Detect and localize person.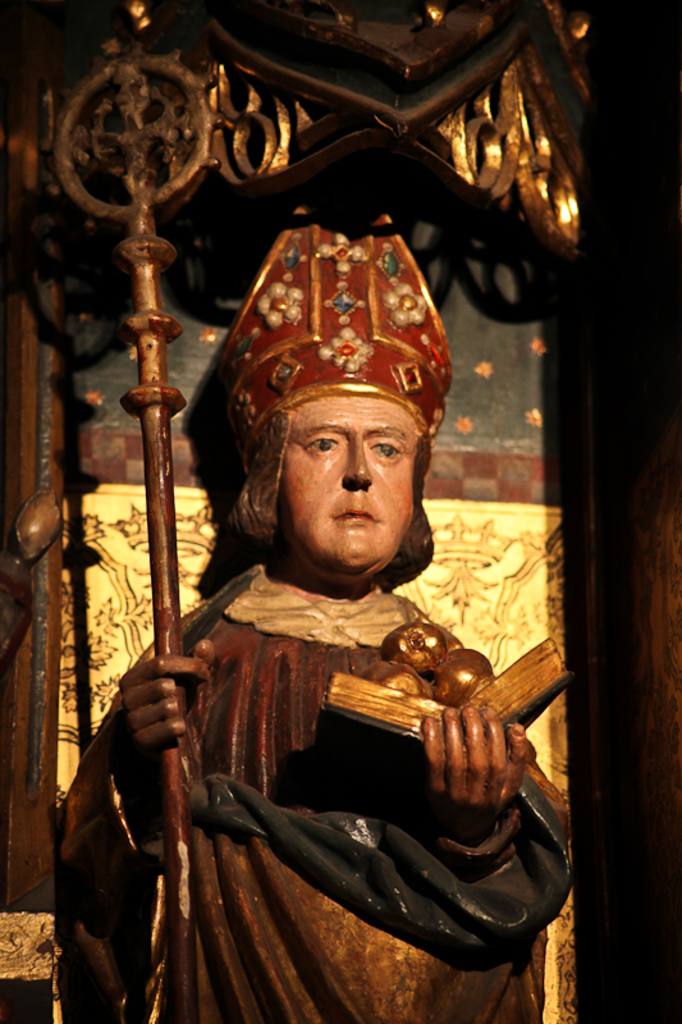
Localized at BBox(51, 195, 576, 1023).
